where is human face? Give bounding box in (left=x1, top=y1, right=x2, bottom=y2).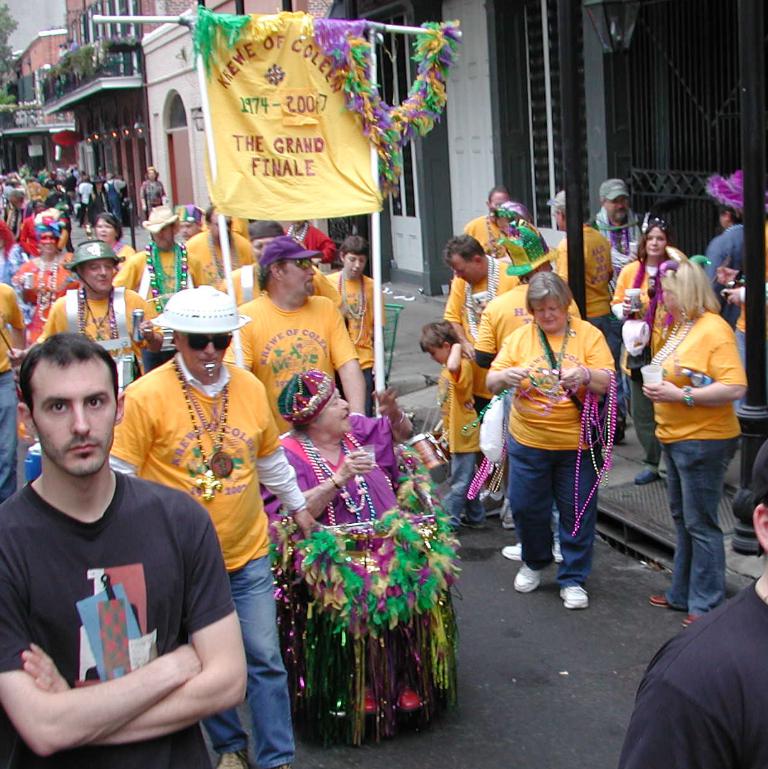
(left=644, top=228, right=667, bottom=257).
